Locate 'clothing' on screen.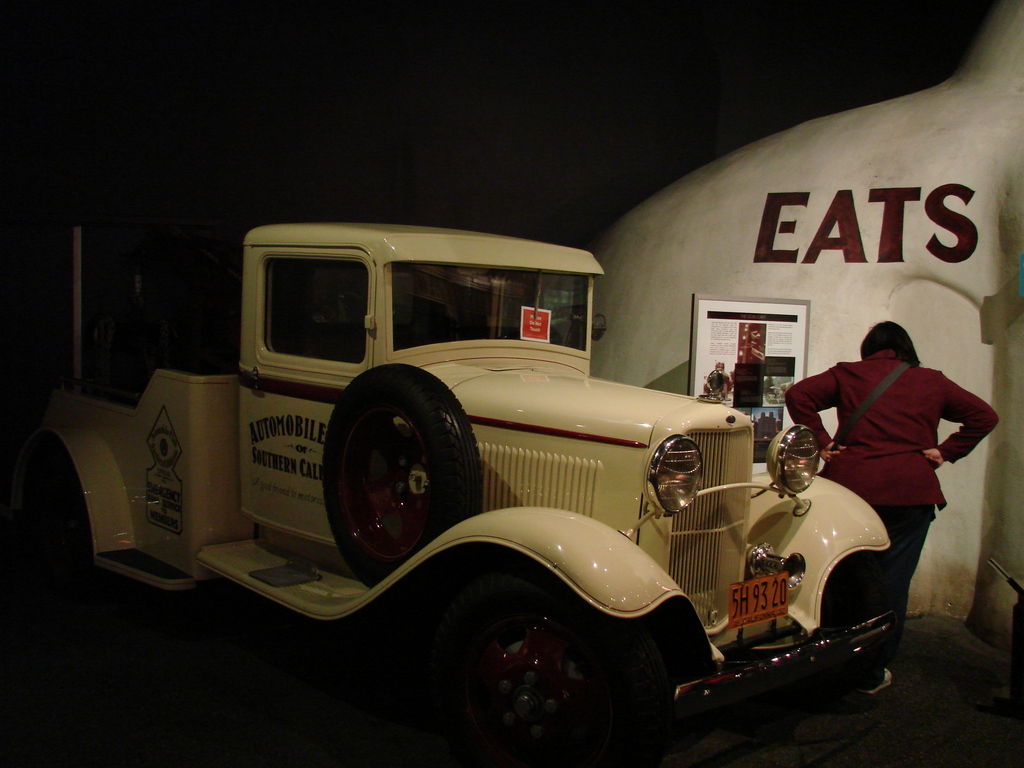
On screen at (left=799, top=327, right=979, bottom=589).
